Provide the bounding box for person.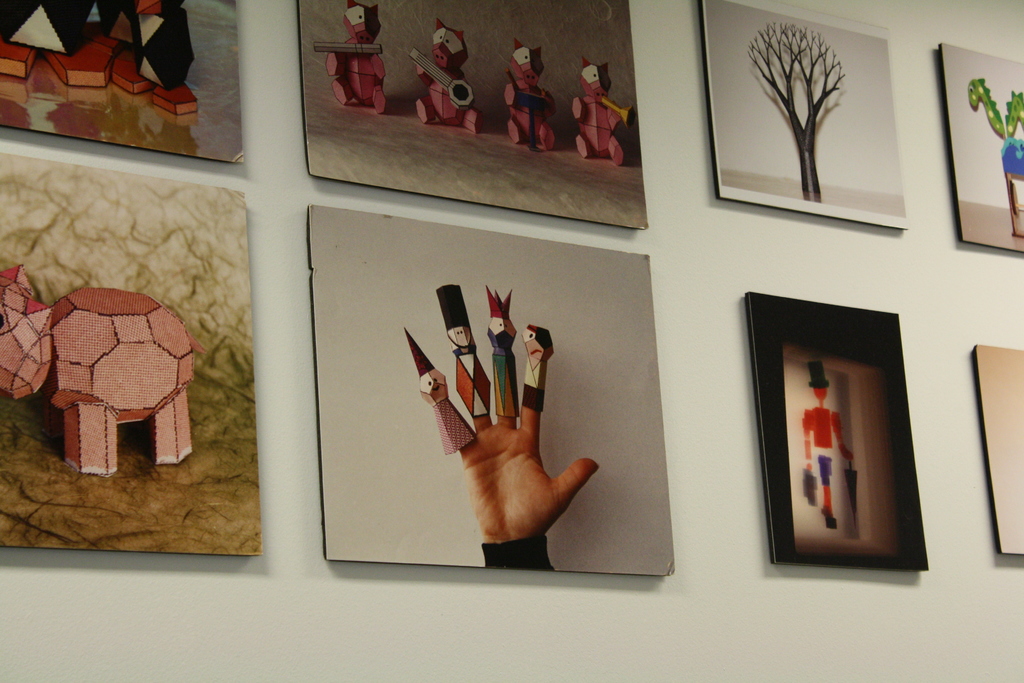
bbox=[323, 0, 387, 110].
